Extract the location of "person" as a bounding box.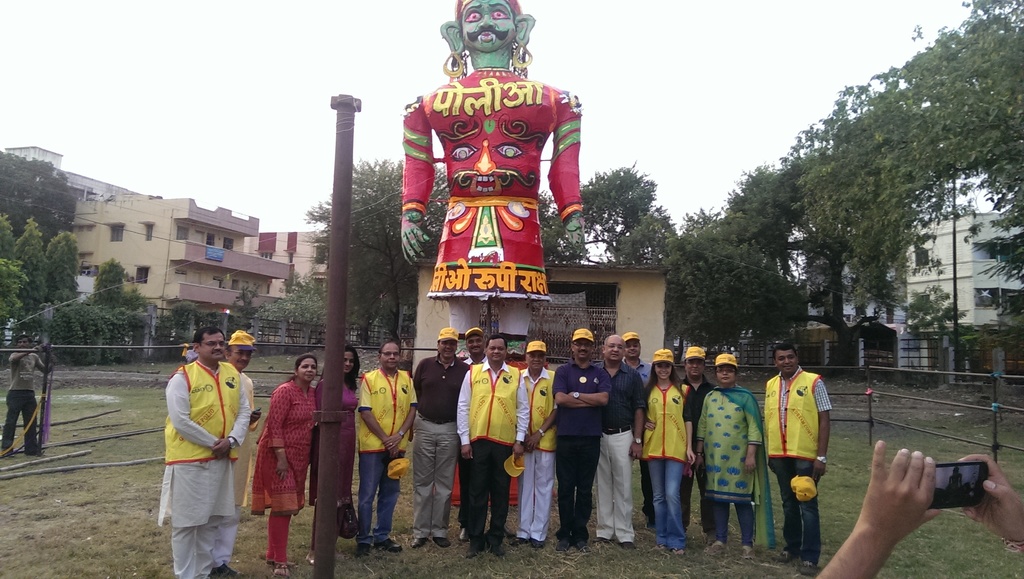
252:354:328:578.
